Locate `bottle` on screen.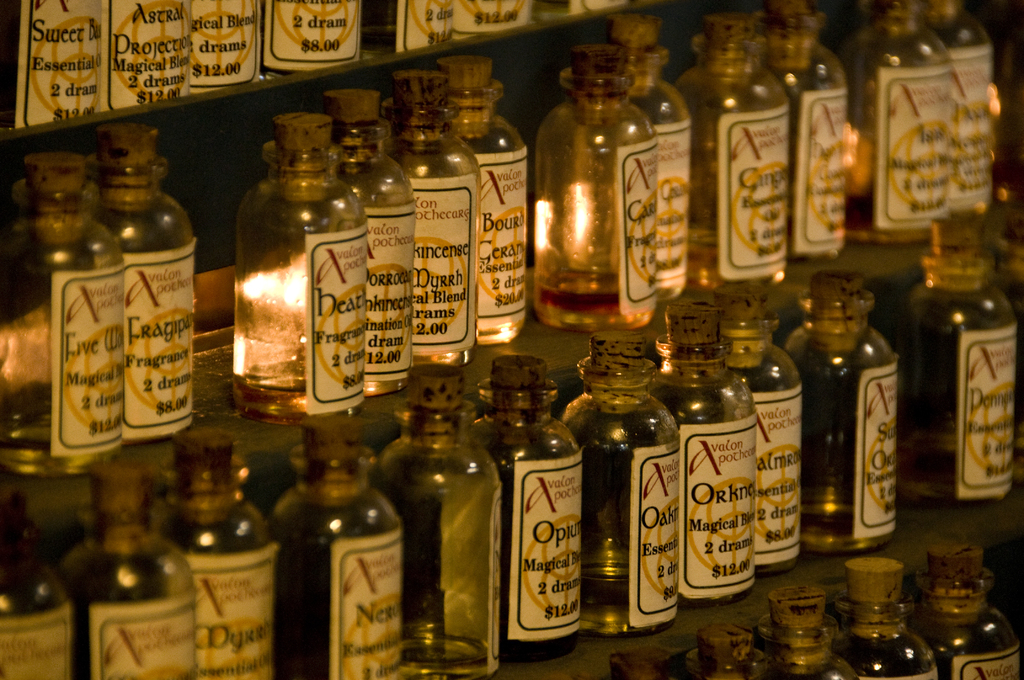
On screen at bbox=[225, 106, 365, 414].
